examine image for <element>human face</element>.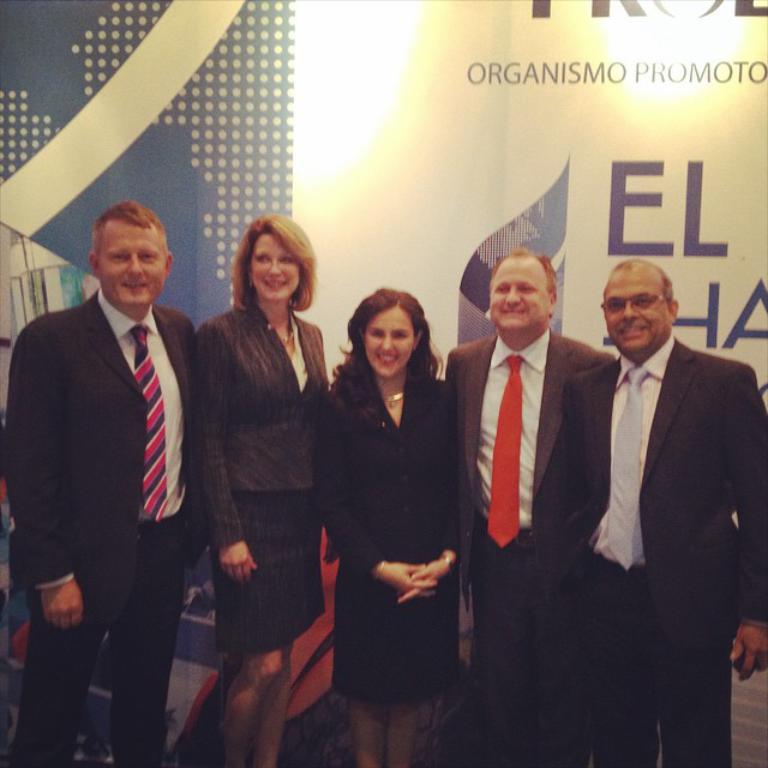
Examination result: box(364, 307, 415, 376).
